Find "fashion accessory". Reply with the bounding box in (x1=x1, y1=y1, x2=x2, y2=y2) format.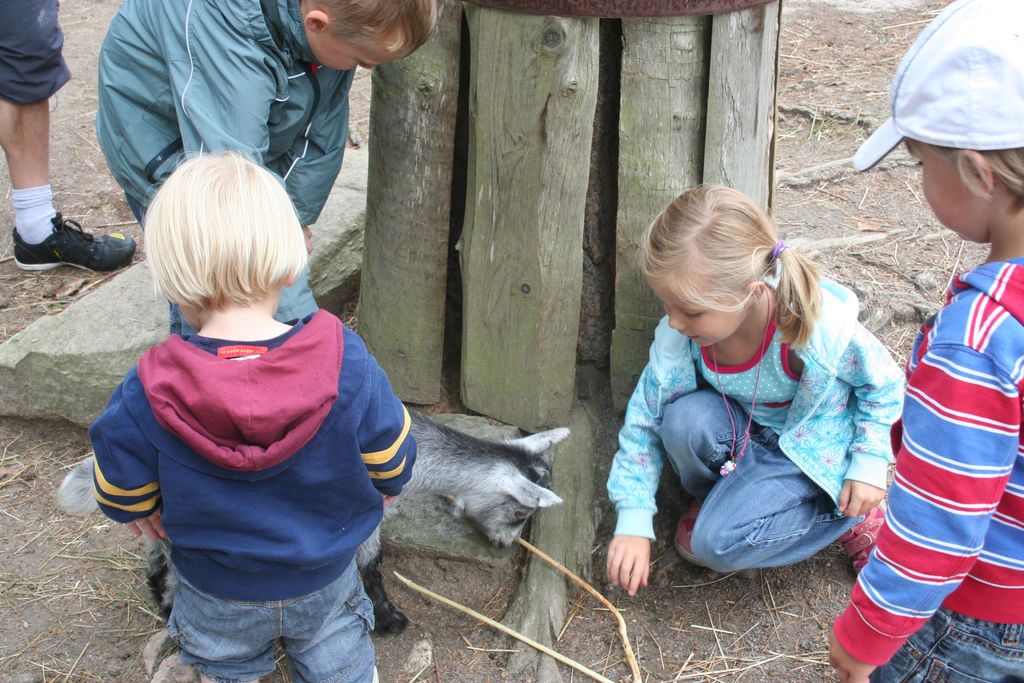
(x1=850, y1=0, x2=1023, y2=180).
